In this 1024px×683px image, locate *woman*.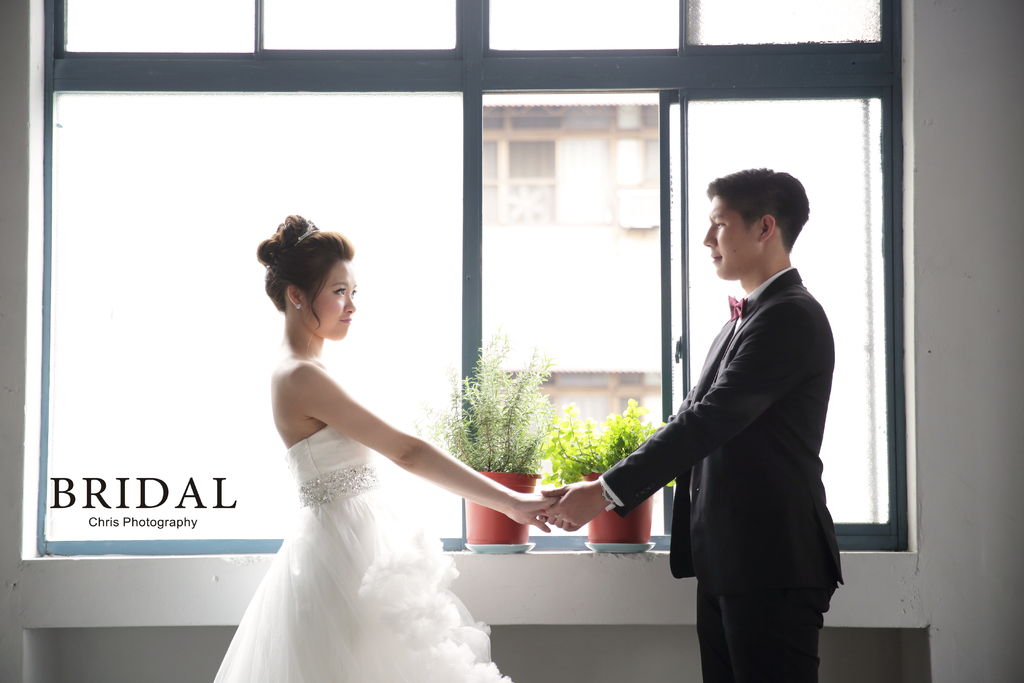
Bounding box: bbox=[211, 226, 523, 682].
